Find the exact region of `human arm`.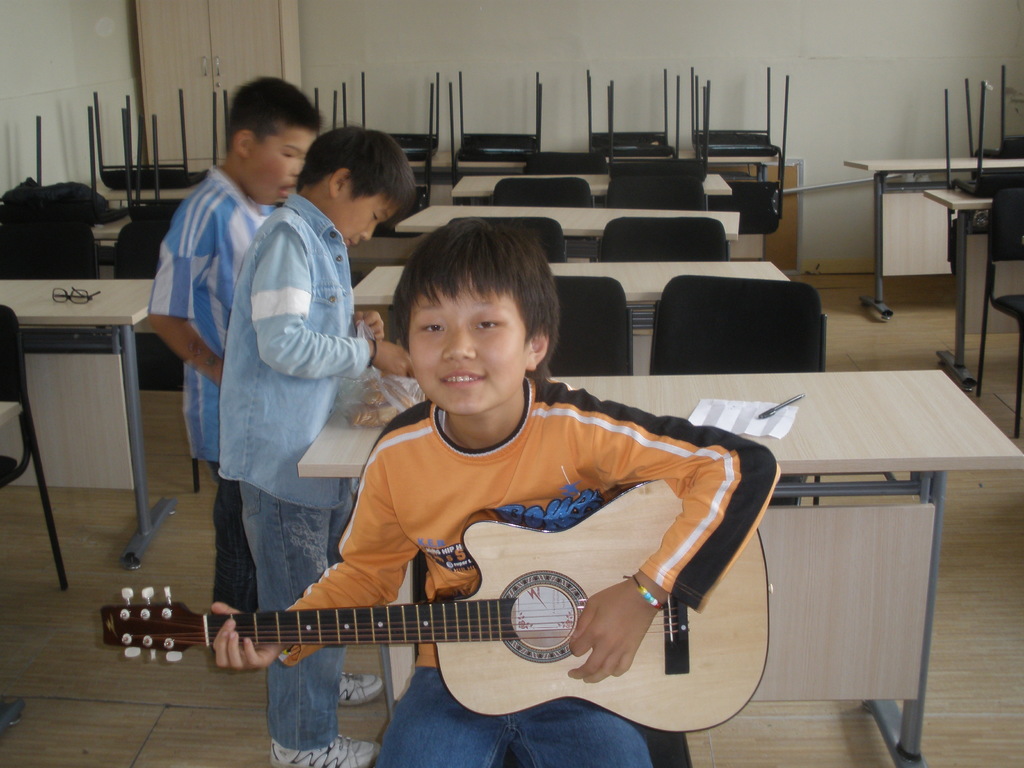
Exact region: region(207, 424, 412, 673).
